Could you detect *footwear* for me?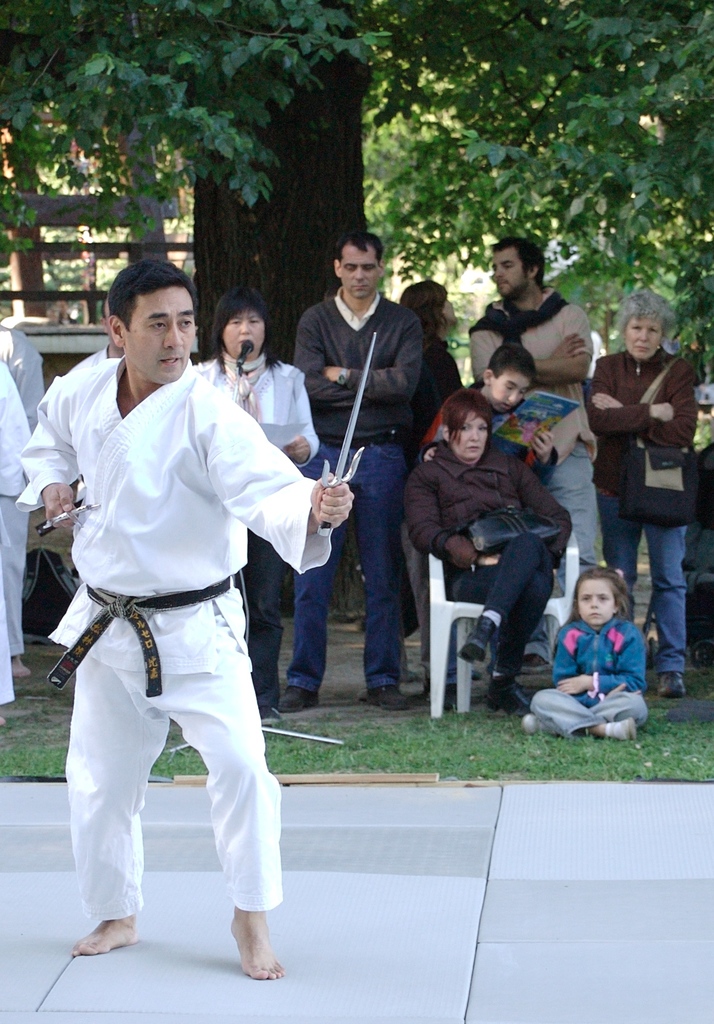
Detection result: Rect(658, 668, 688, 694).
